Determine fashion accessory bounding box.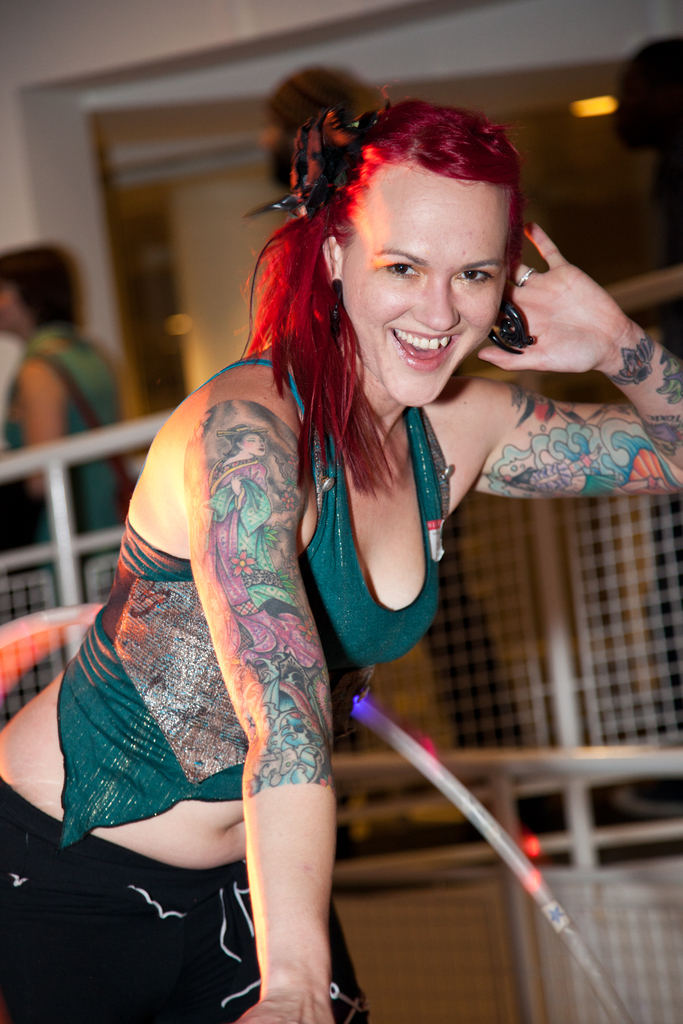
Determined: 516/265/537/289.
